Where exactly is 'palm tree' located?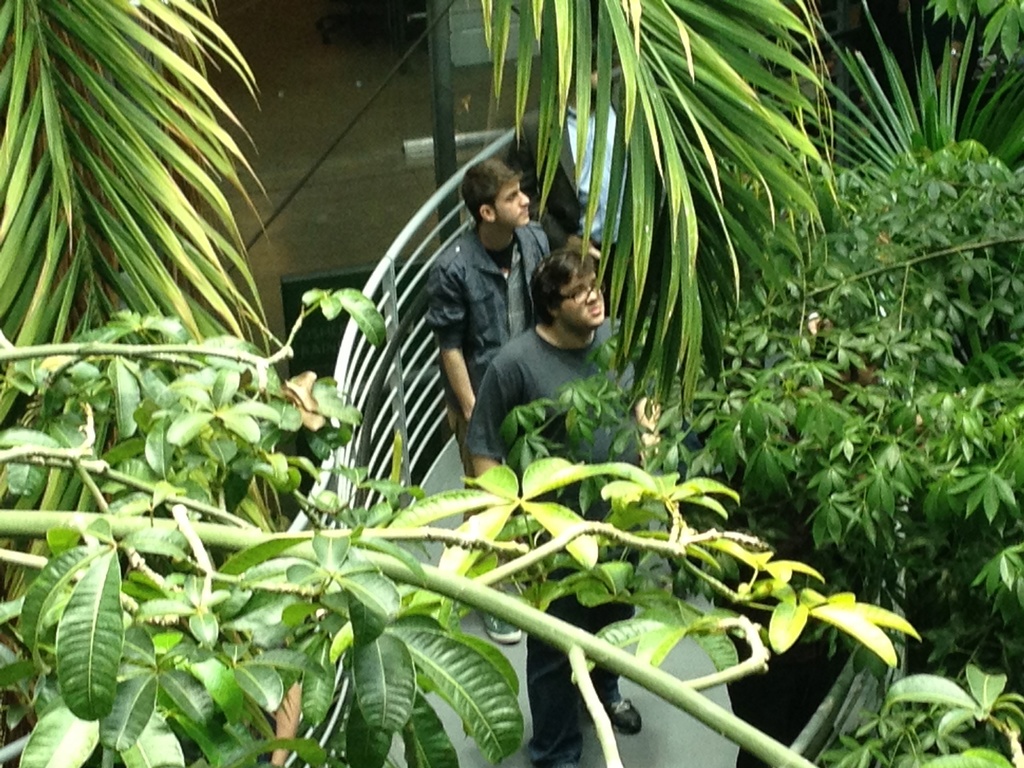
Its bounding box is select_region(0, 0, 1023, 640).
